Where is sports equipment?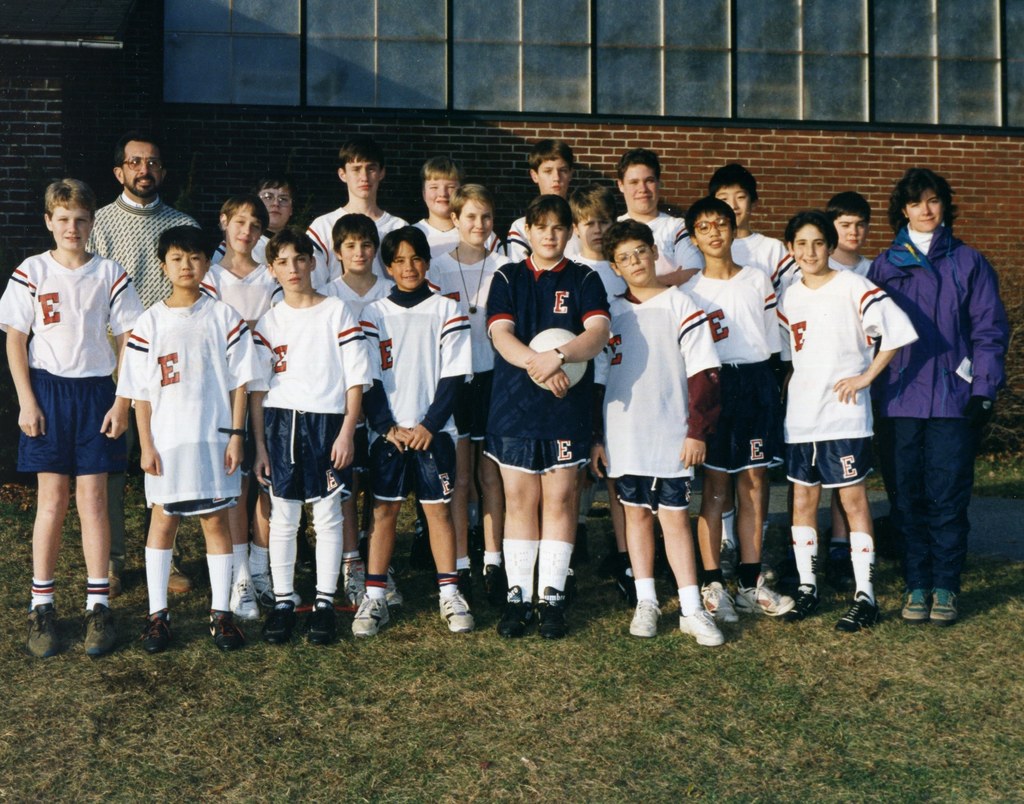
[83, 603, 115, 654].
